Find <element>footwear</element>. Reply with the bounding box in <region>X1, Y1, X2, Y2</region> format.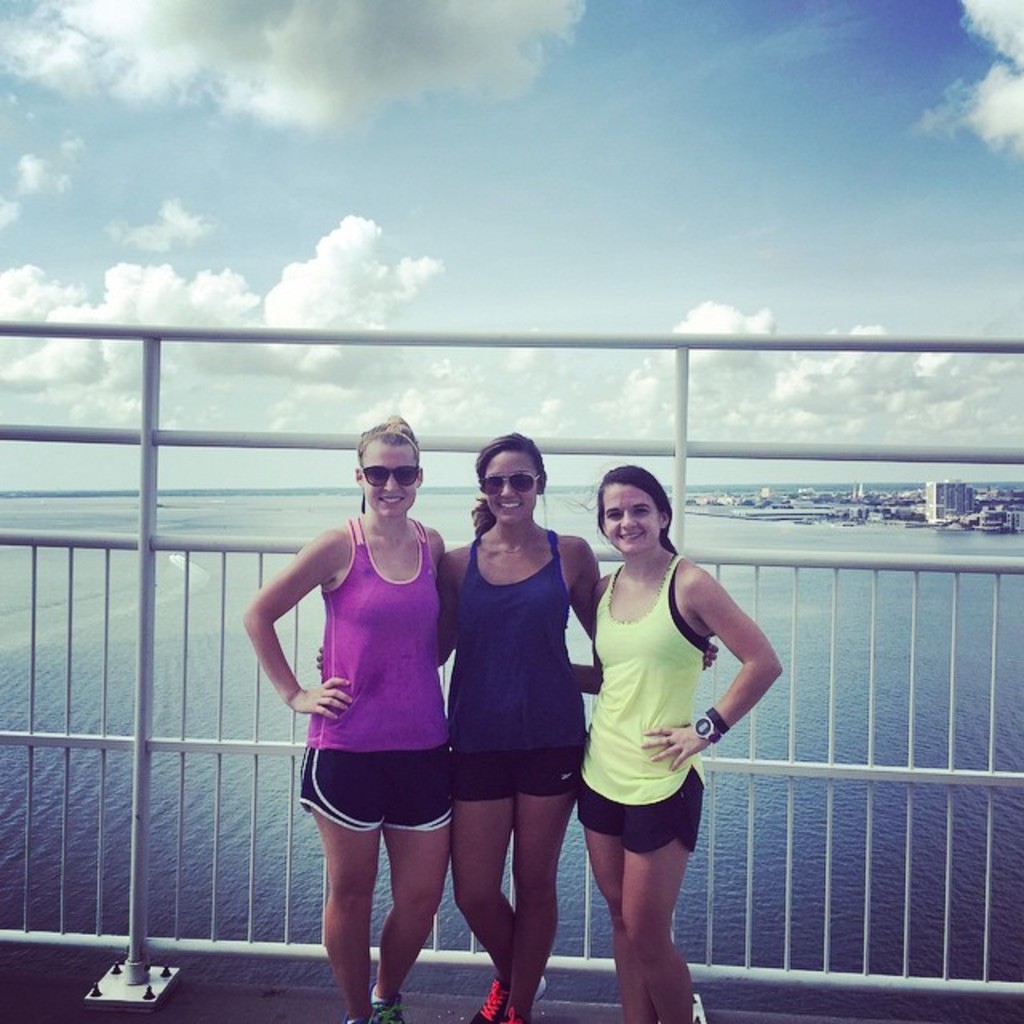
<region>683, 987, 712, 1022</region>.
